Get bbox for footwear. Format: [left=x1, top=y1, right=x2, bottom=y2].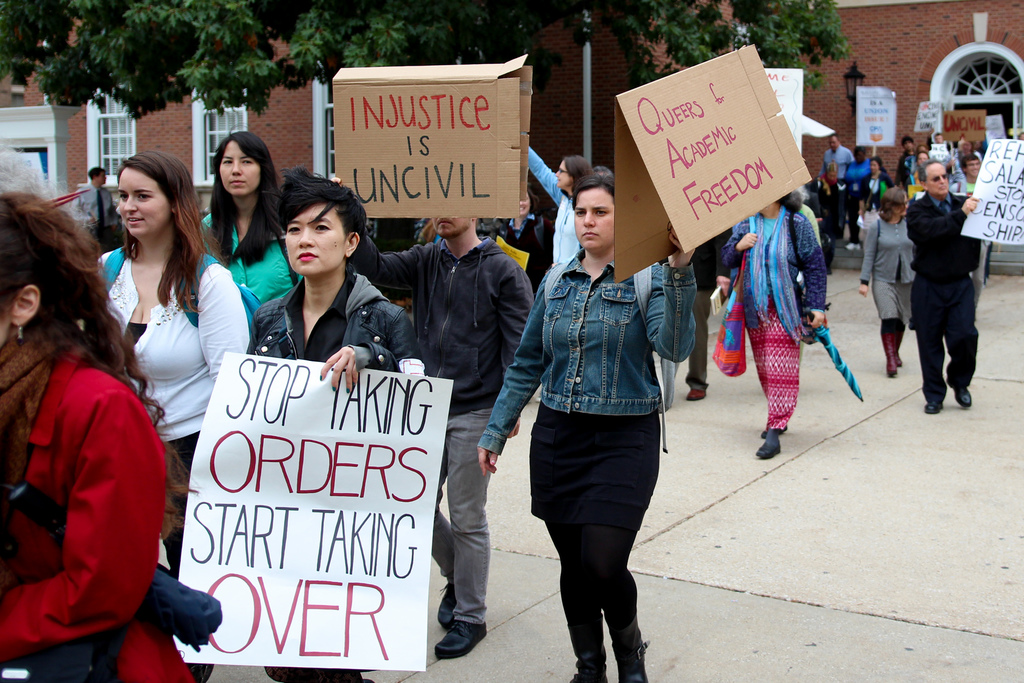
[left=433, top=618, right=487, bottom=656].
